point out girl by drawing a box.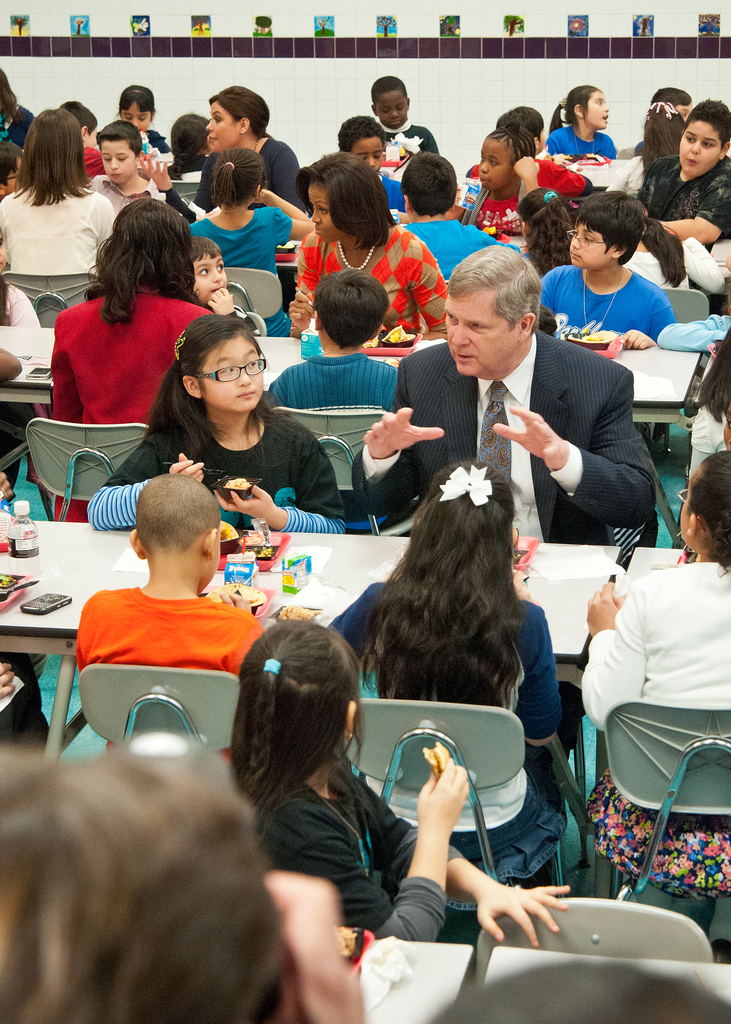
0/106/112/273.
